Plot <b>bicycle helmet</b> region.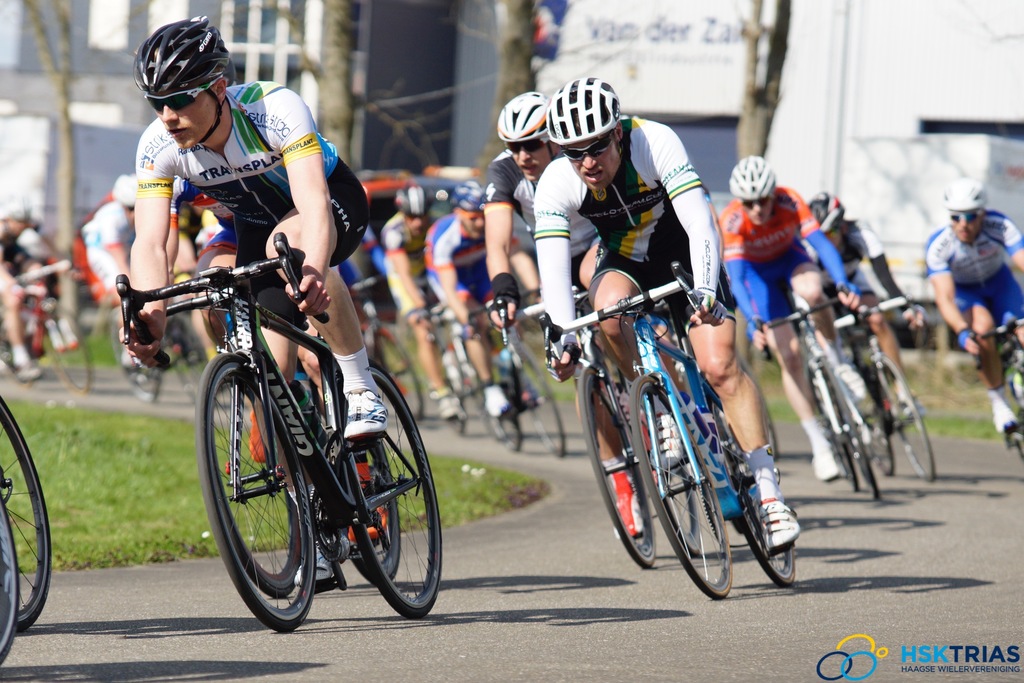
Plotted at bbox(732, 152, 776, 202).
